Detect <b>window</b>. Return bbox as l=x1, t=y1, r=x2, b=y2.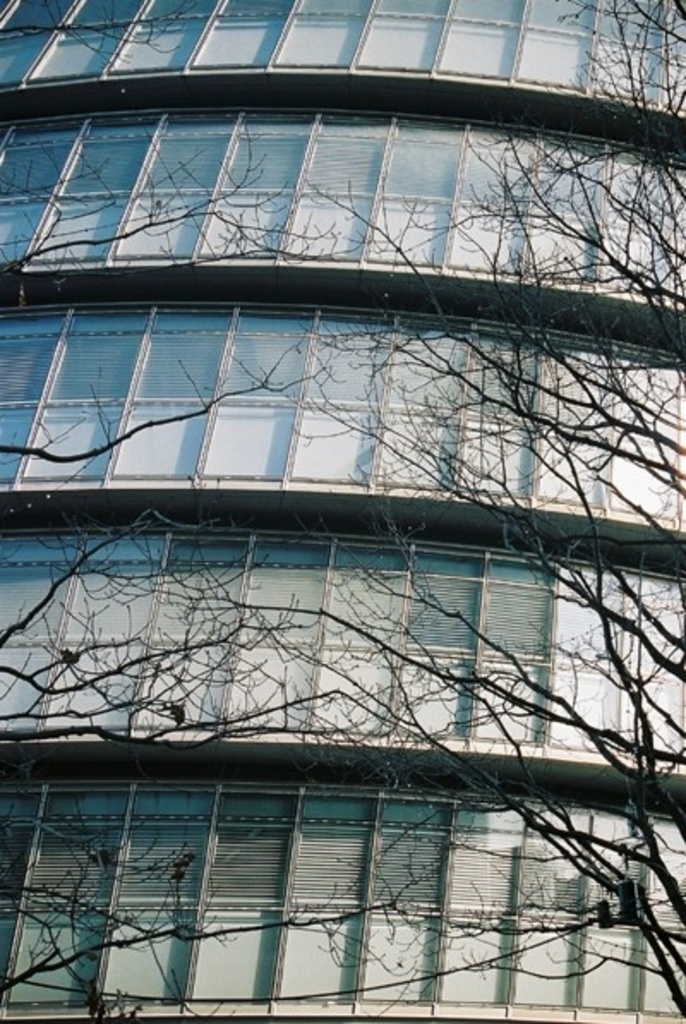
l=372, t=410, r=460, b=487.
